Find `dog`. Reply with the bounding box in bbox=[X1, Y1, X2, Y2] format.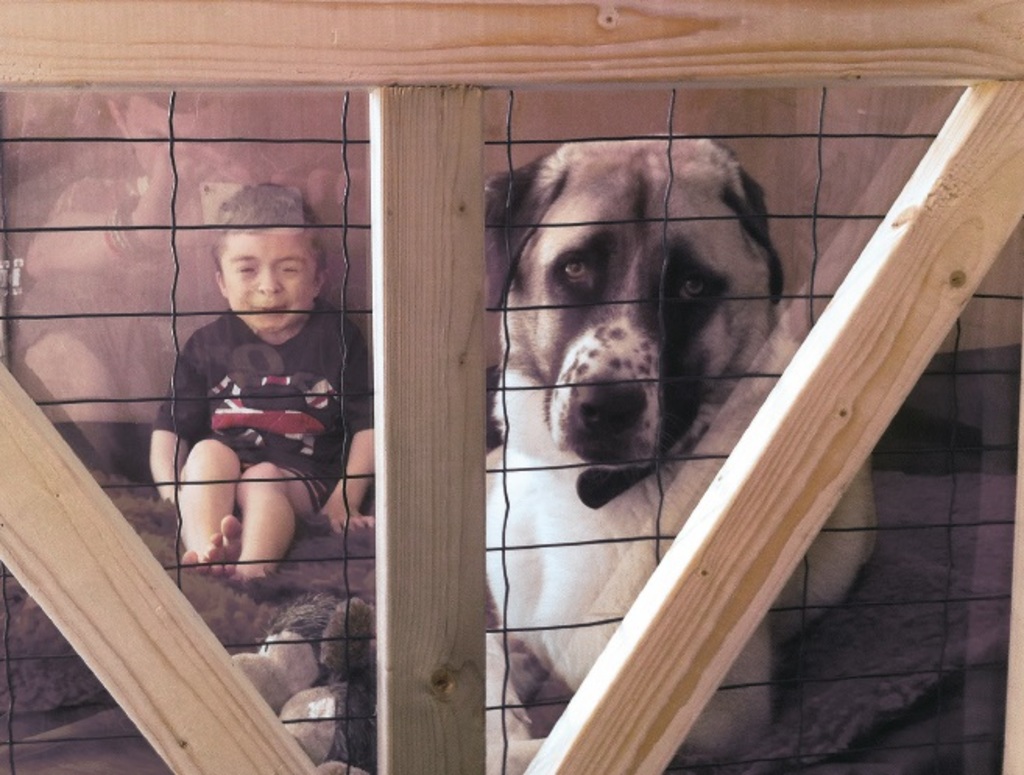
bbox=[483, 131, 884, 773].
